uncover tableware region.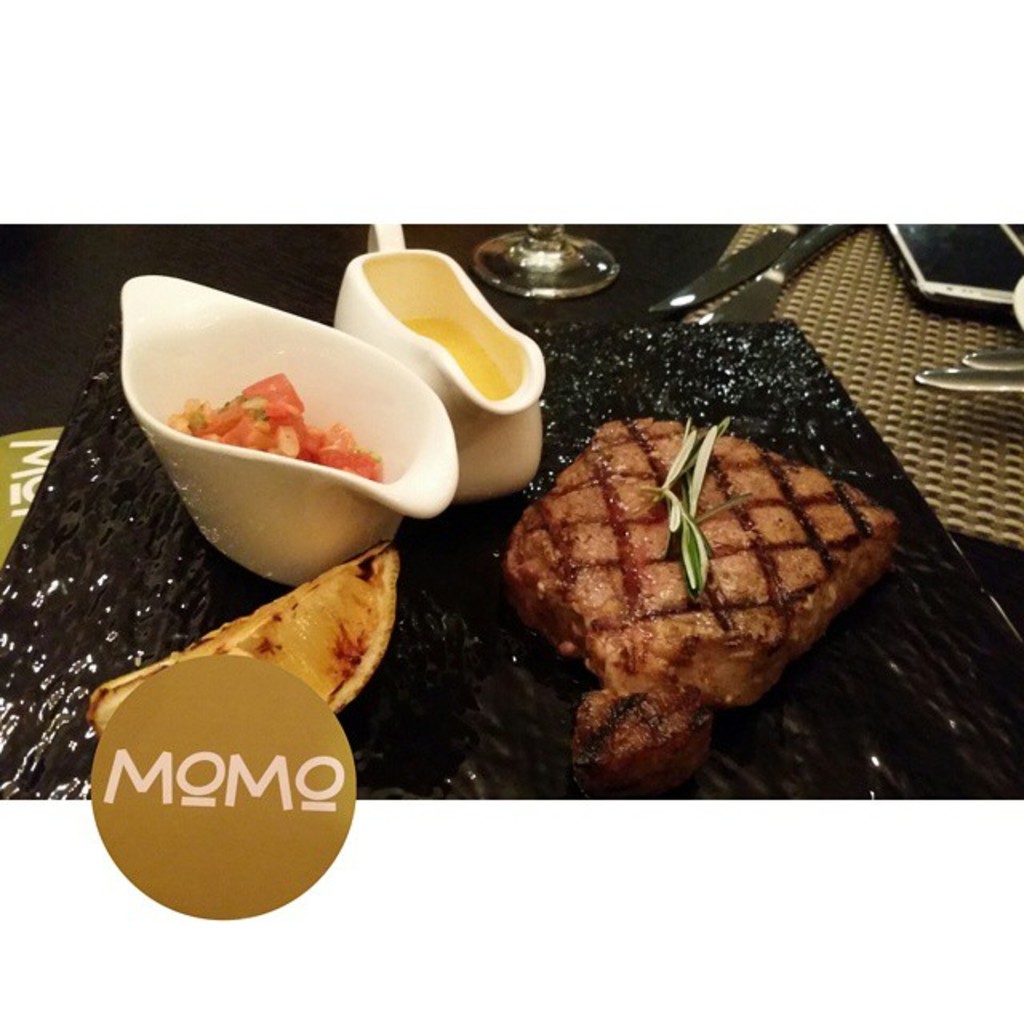
Uncovered: 99, 301, 482, 594.
